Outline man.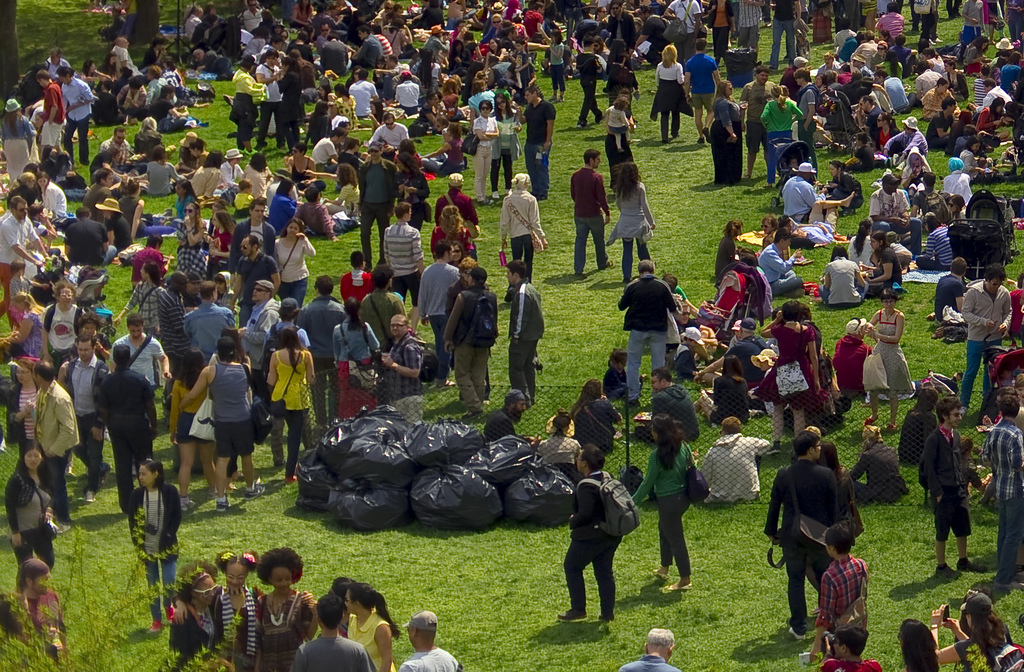
Outline: (left=1000, top=365, right=1023, bottom=429).
